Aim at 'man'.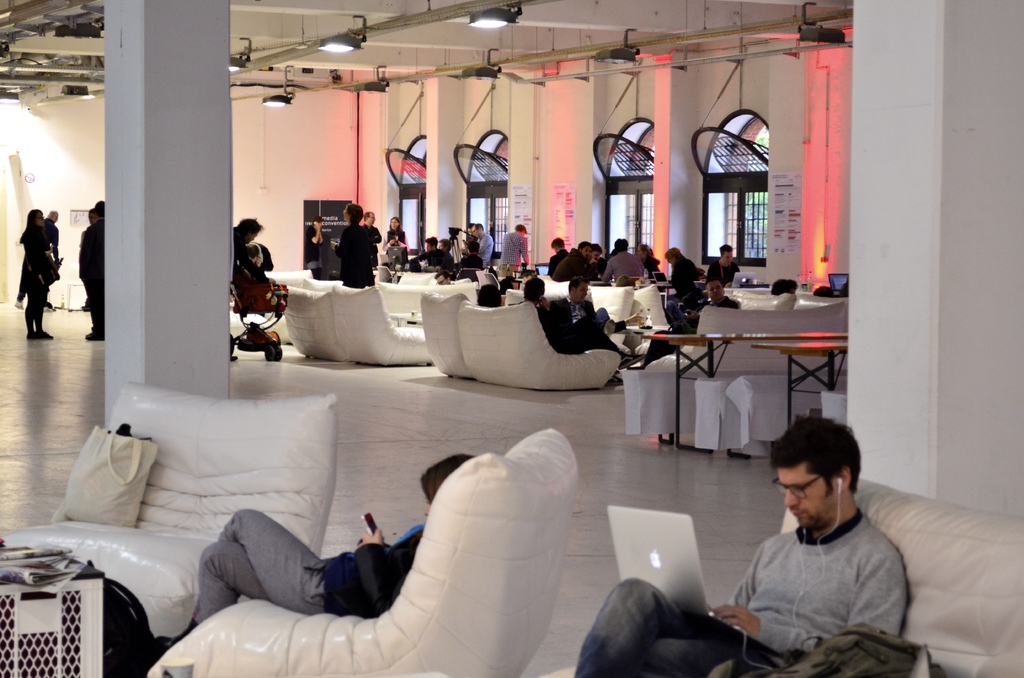
Aimed at (left=340, top=205, right=374, bottom=286).
